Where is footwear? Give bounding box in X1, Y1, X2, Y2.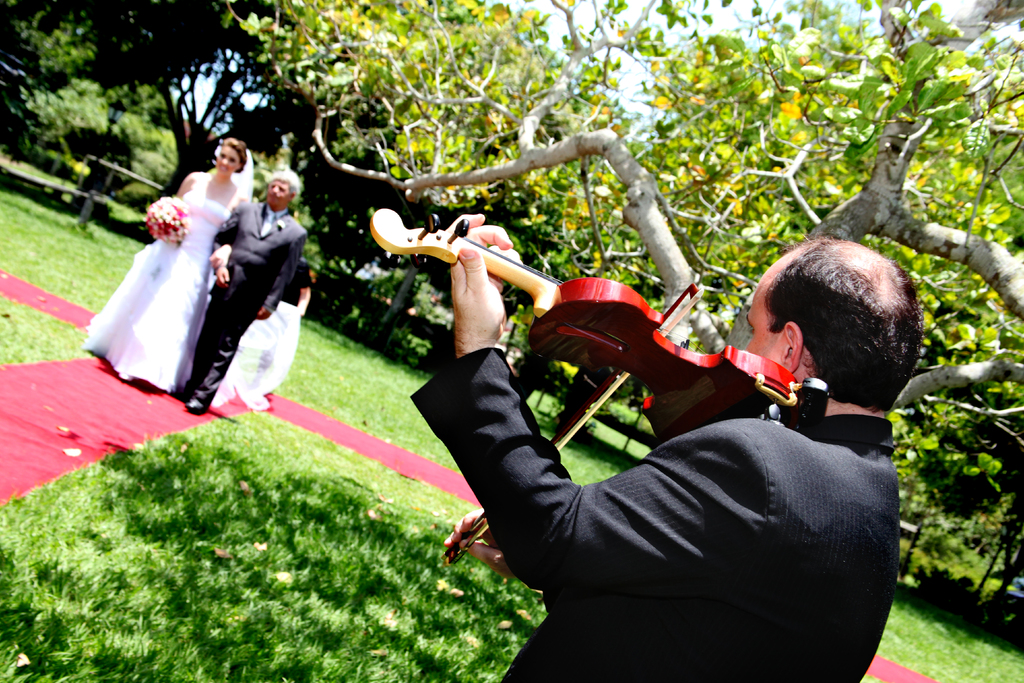
186, 399, 202, 409.
